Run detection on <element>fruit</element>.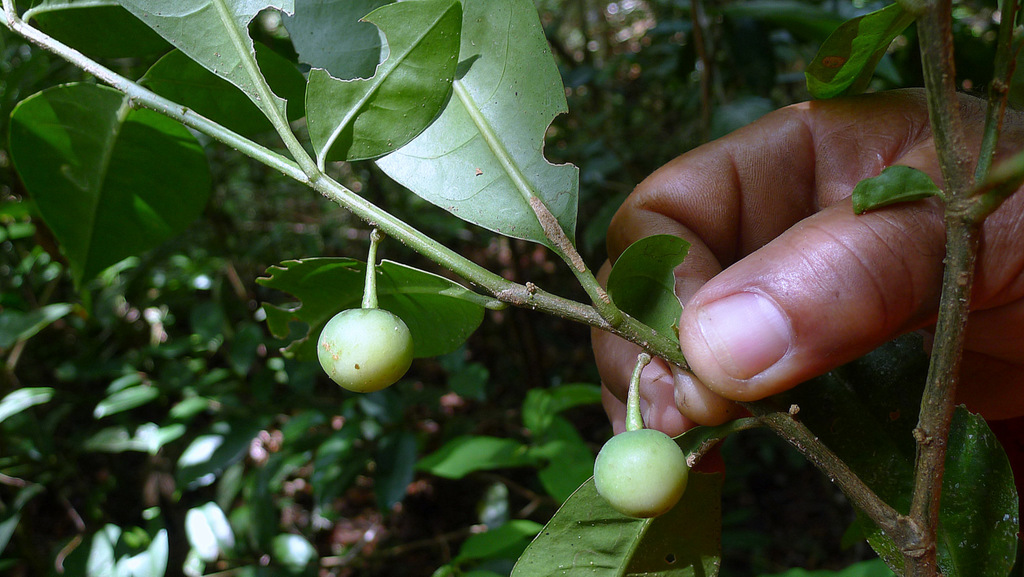
Result: 317,310,417,390.
